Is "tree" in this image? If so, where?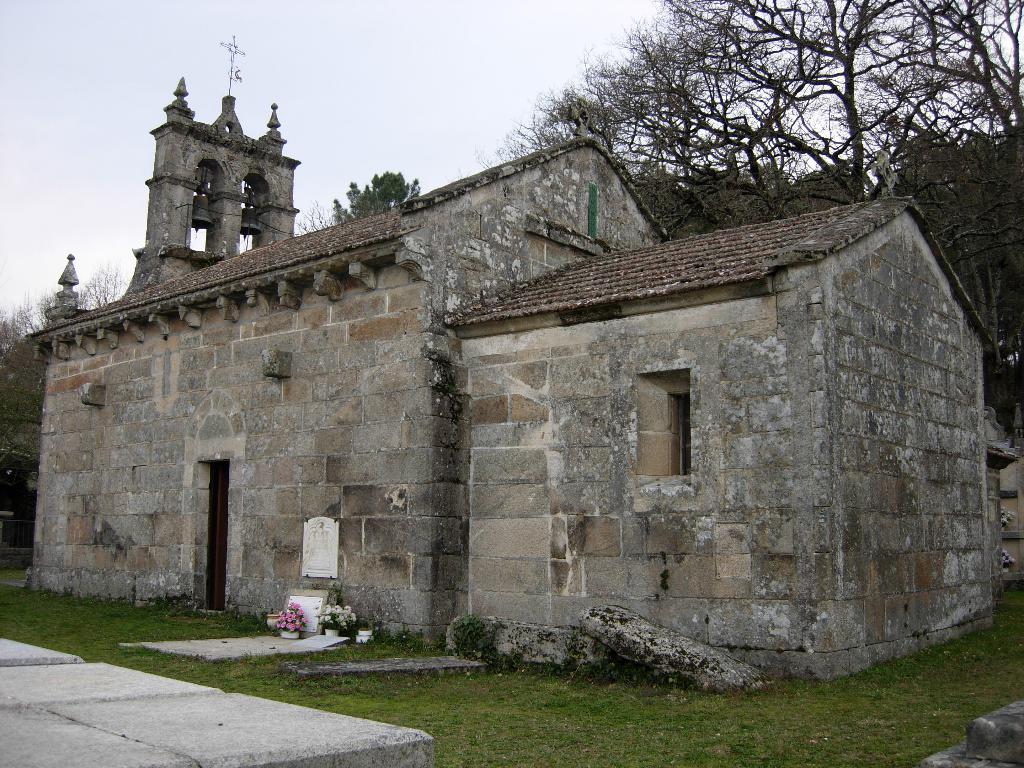
Yes, at locate(288, 166, 427, 248).
